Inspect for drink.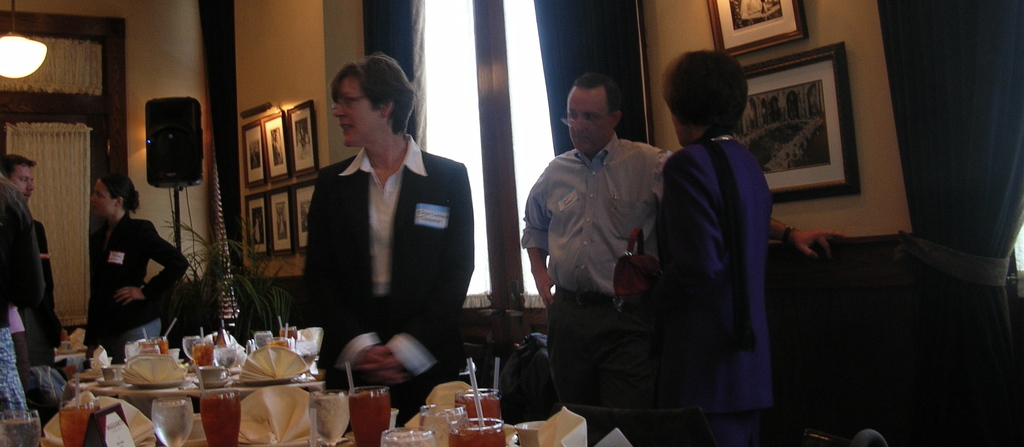
Inspection: x1=196, y1=342, x2=216, y2=367.
